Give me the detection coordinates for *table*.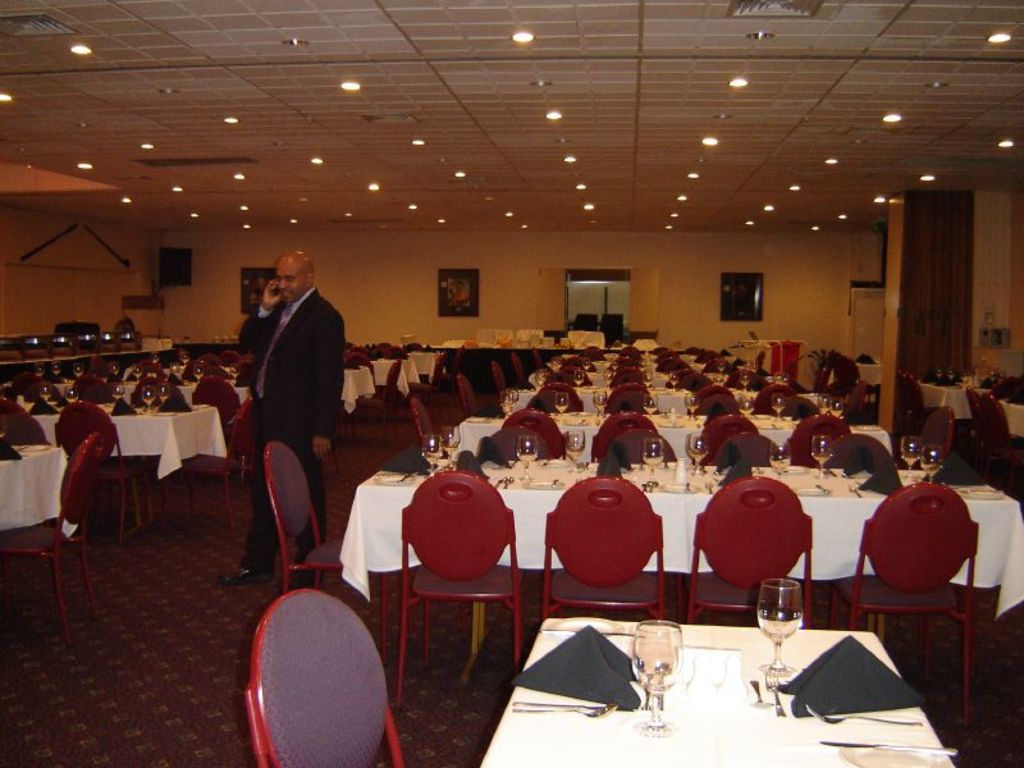
BBox(435, 590, 975, 755).
